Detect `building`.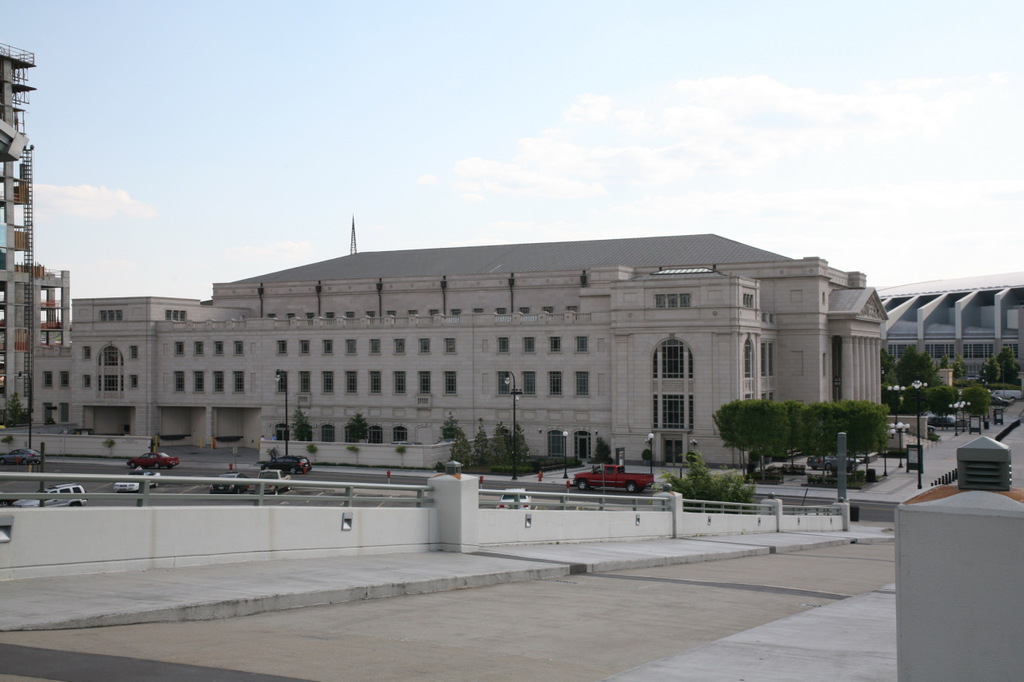
Detected at [left=0, top=44, right=70, bottom=413].
